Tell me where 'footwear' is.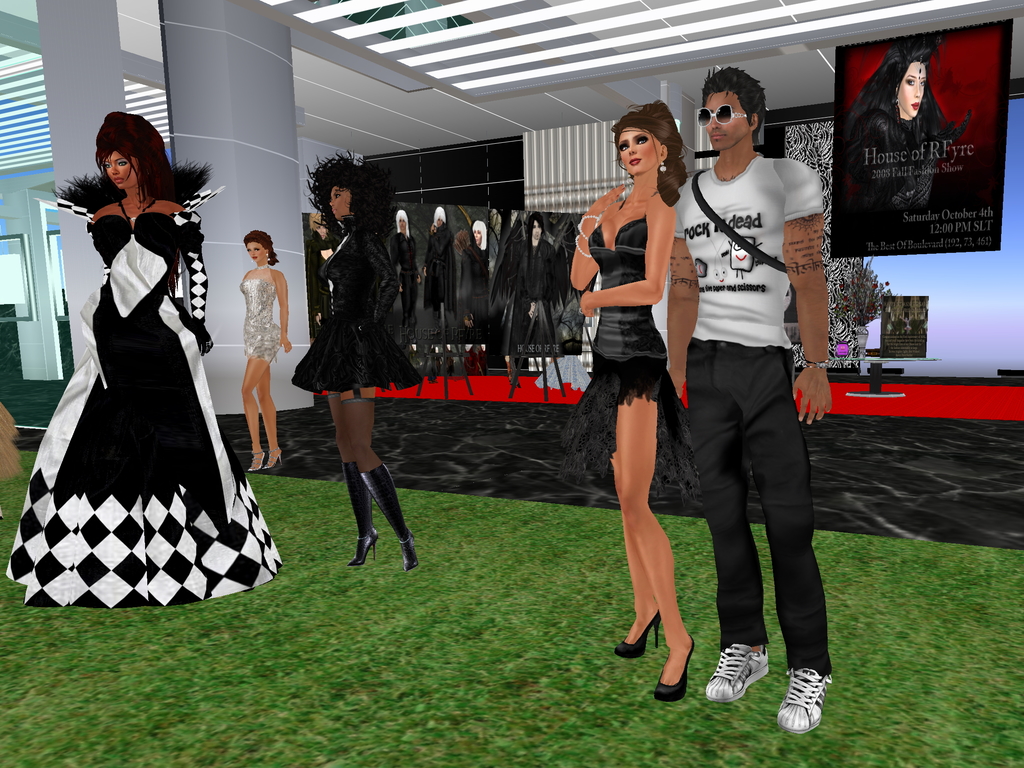
'footwear' is at <region>654, 632, 700, 696</region>.
